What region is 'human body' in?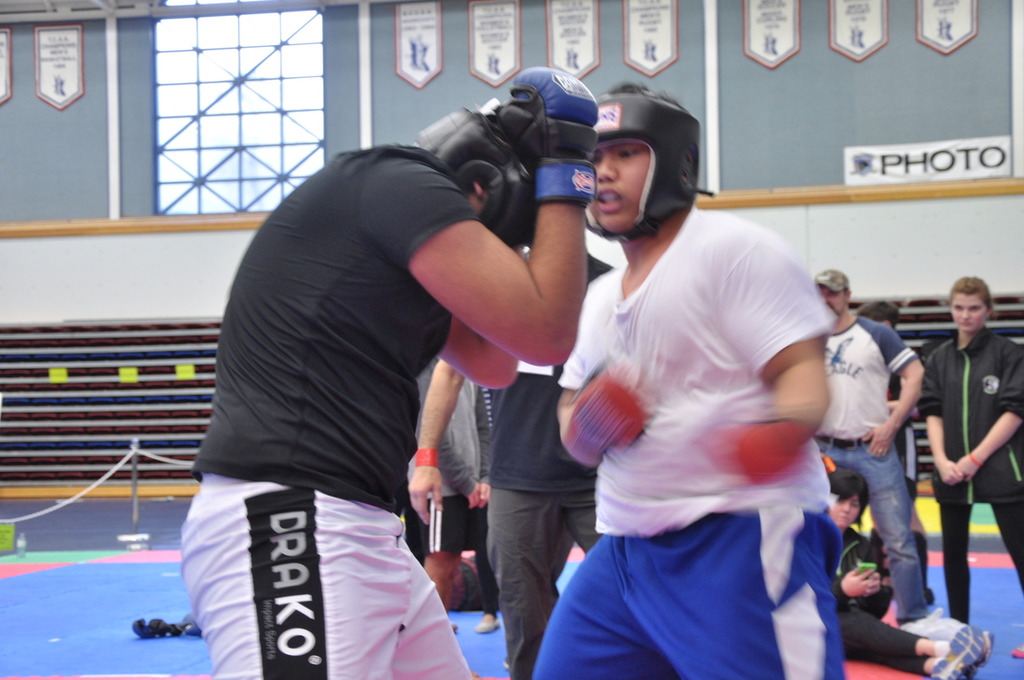
bbox=[181, 58, 600, 679].
